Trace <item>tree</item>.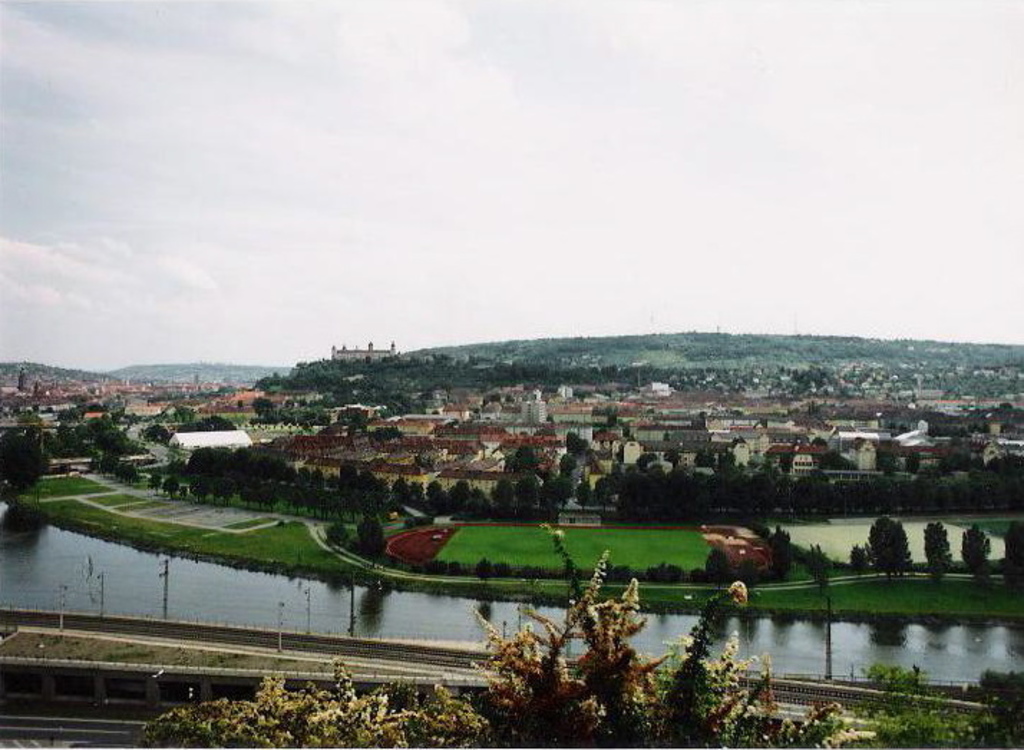
Traced to Rect(495, 480, 512, 505).
